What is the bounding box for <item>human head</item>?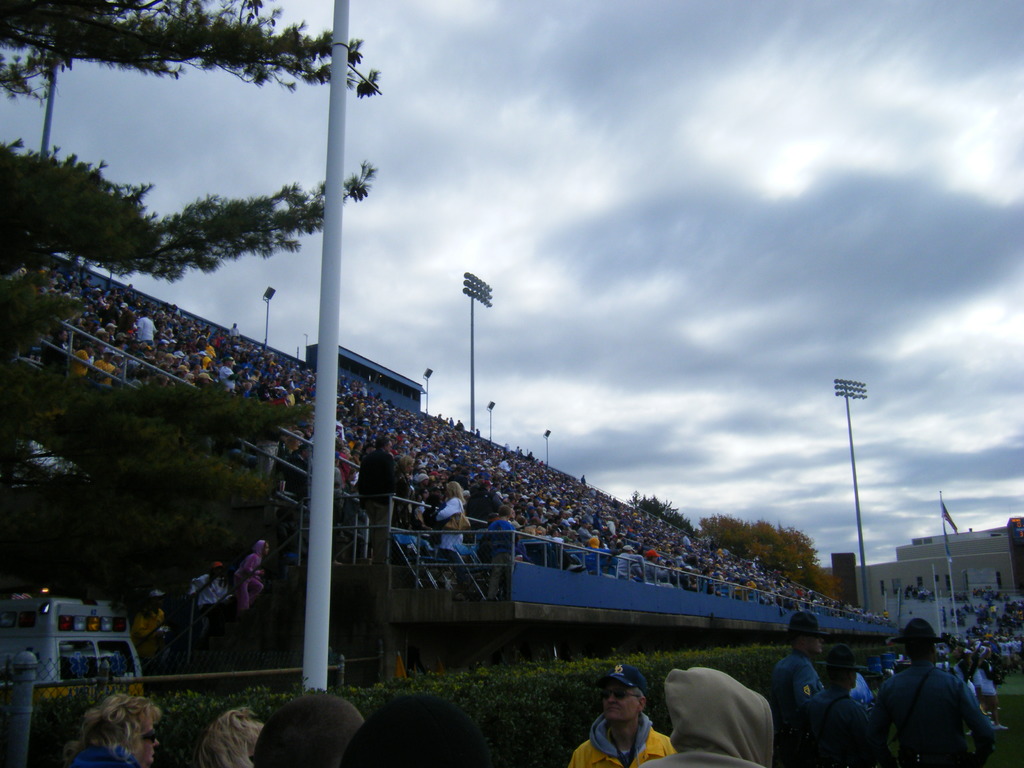
bbox(595, 659, 648, 729).
